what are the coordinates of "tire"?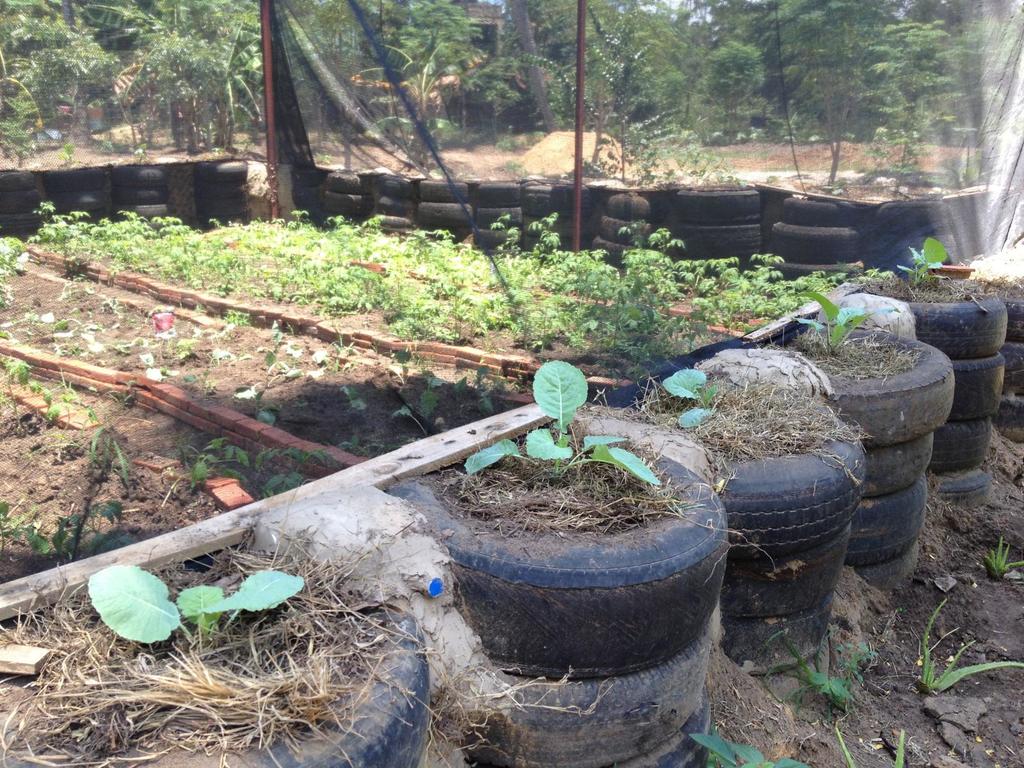
{"left": 70, "top": 171, "right": 99, "bottom": 191}.
